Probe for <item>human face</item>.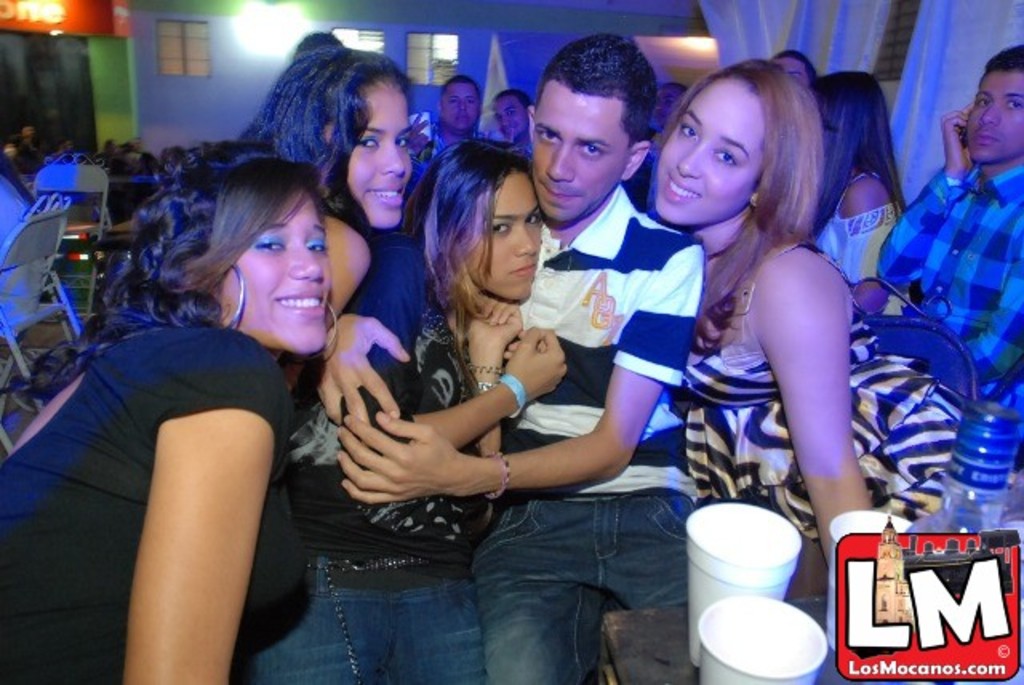
Probe result: box(230, 195, 331, 352).
